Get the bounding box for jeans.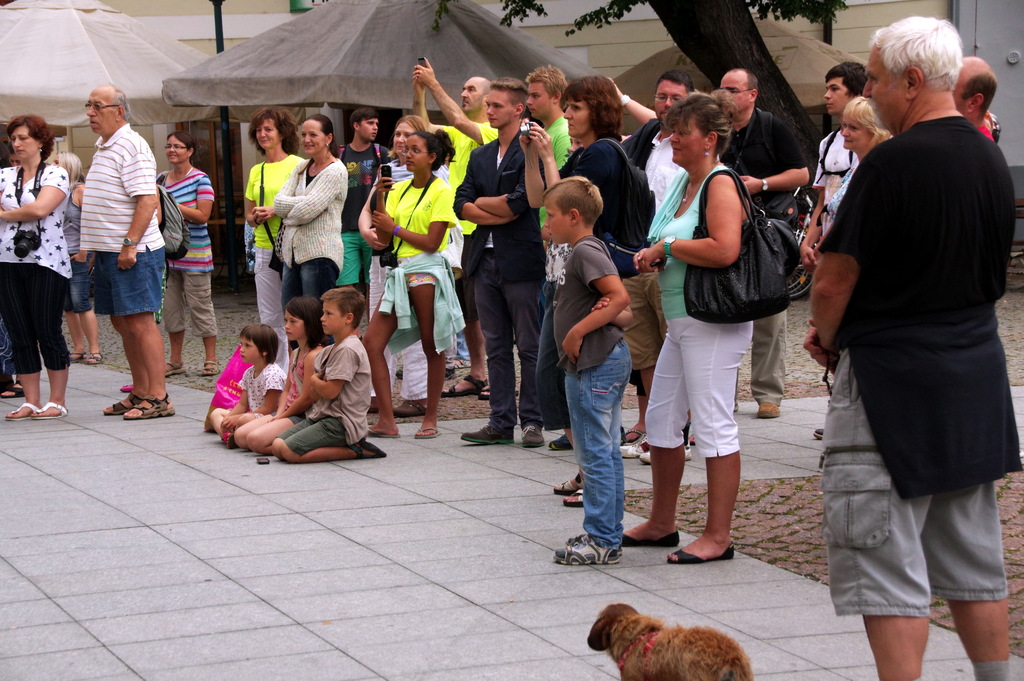
Rect(287, 256, 344, 345).
